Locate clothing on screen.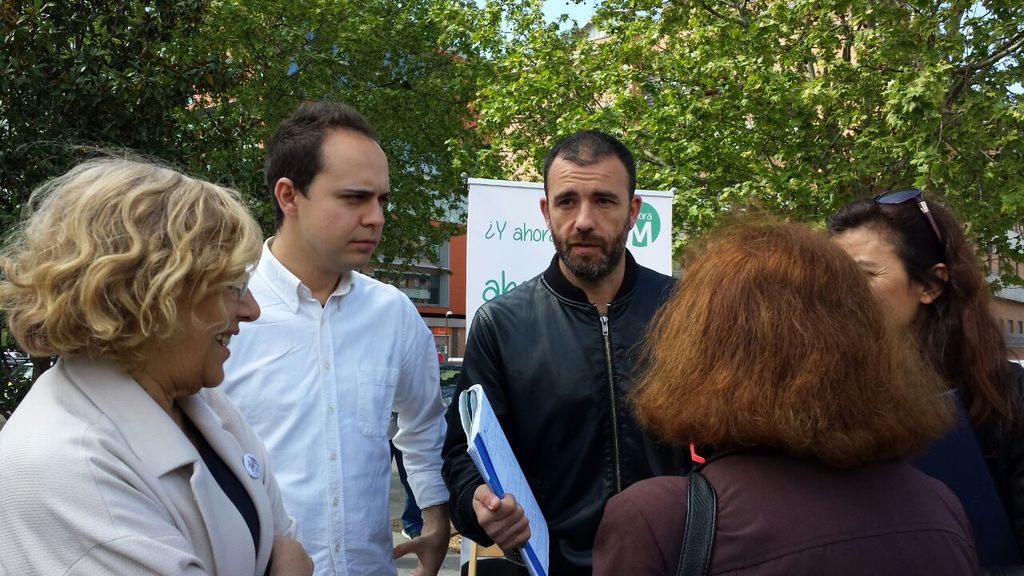
On screen at (223, 242, 451, 575).
